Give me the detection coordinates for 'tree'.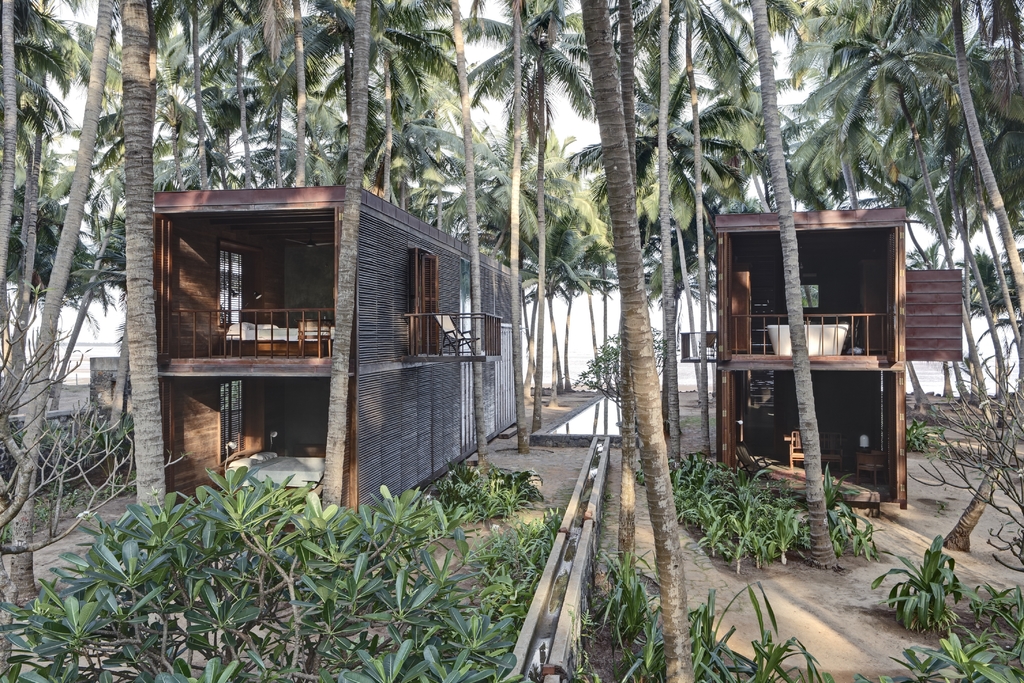
716, 0, 844, 574.
